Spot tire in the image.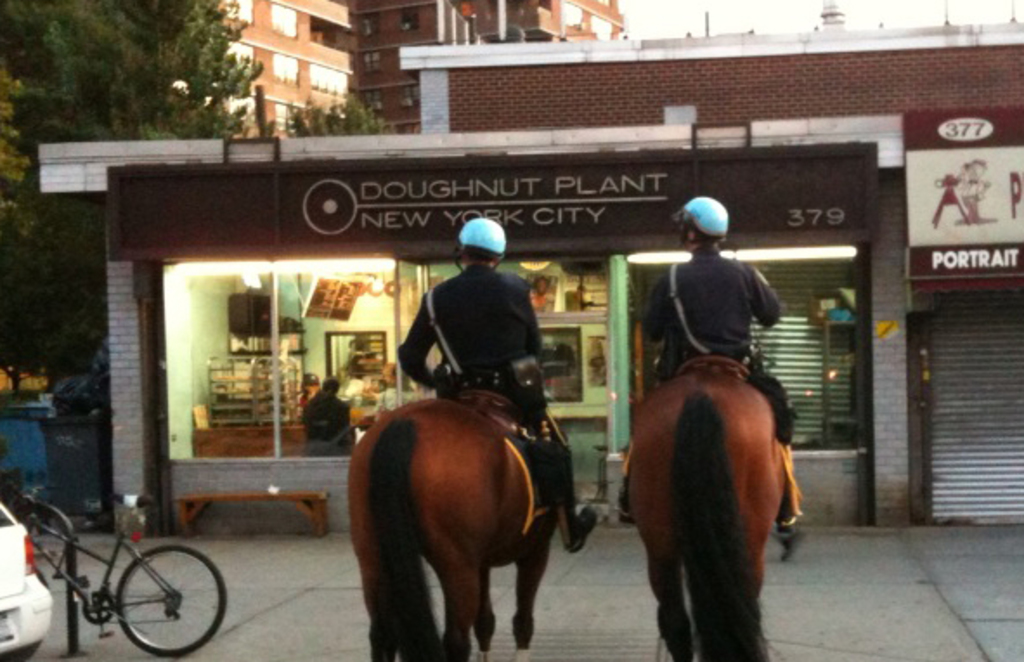
tire found at <region>113, 548, 229, 659</region>.
